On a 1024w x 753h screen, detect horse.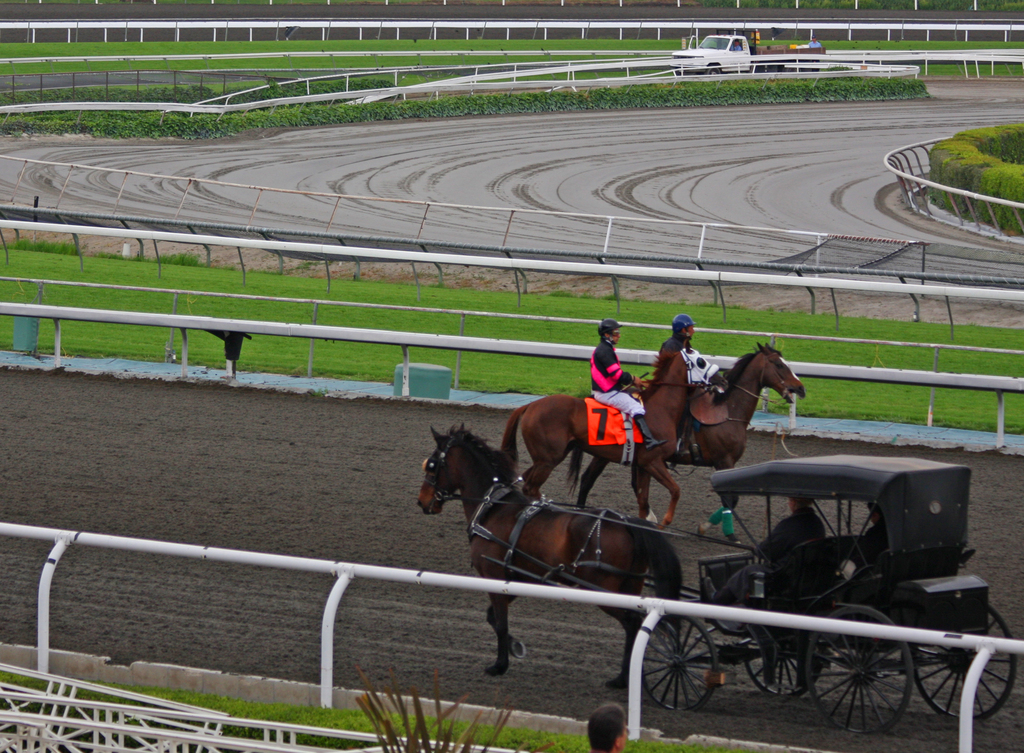
l=415, t=421, r=685, b=688.
